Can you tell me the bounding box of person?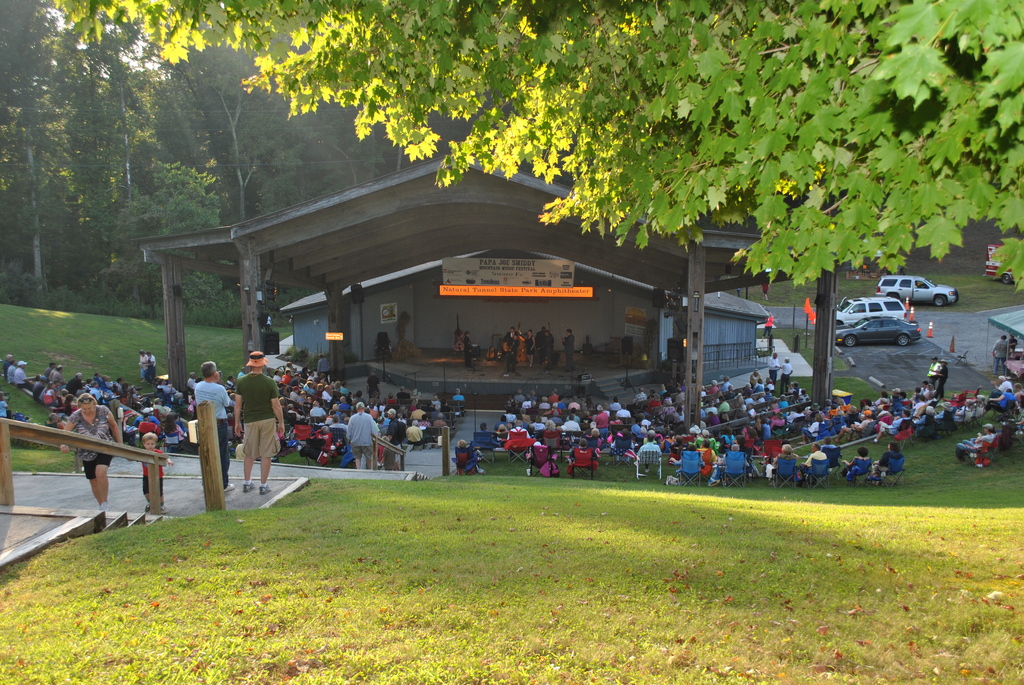
(127, 430, 177, 507).
